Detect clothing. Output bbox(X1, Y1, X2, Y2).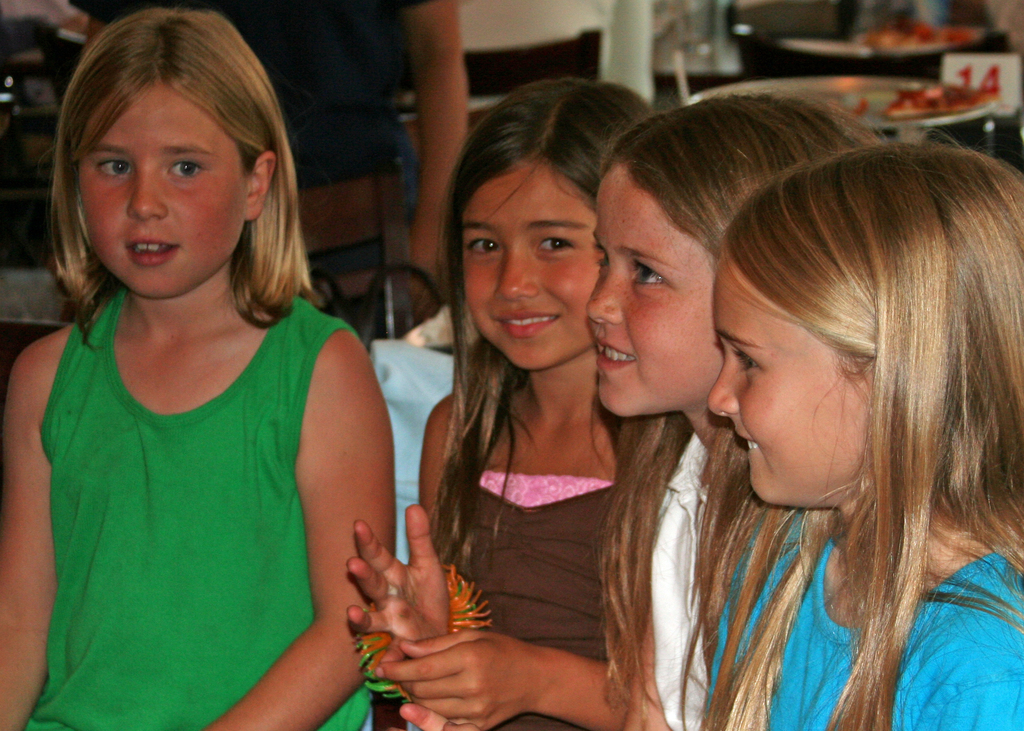
bbox(452, 469, 615, 727).
